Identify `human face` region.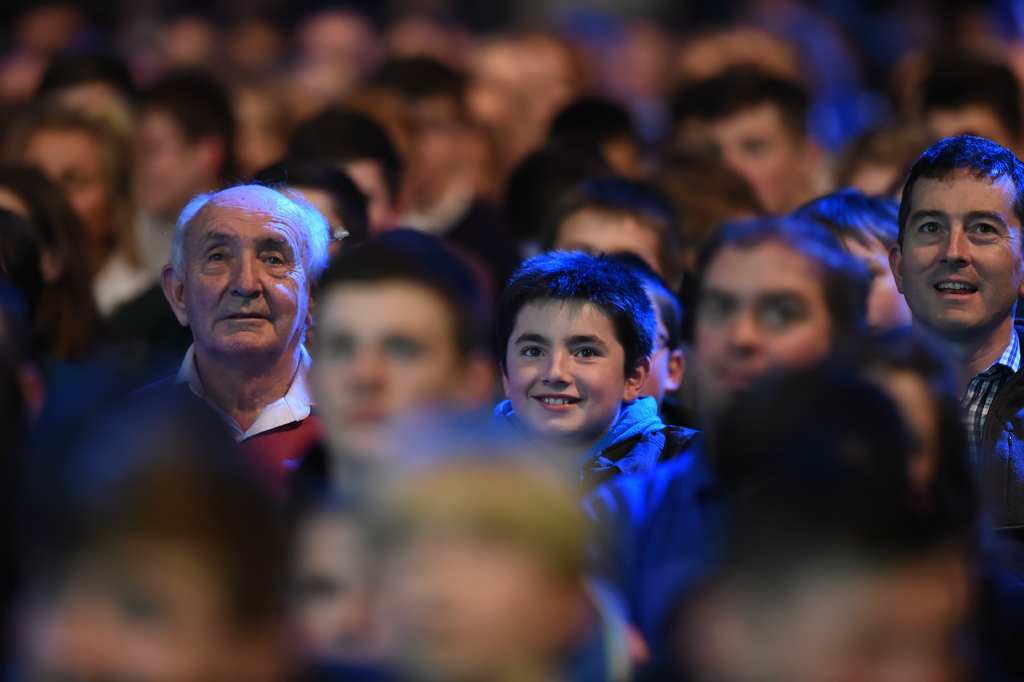
Region: left=902, top=162, right=1023, bottom=345.
